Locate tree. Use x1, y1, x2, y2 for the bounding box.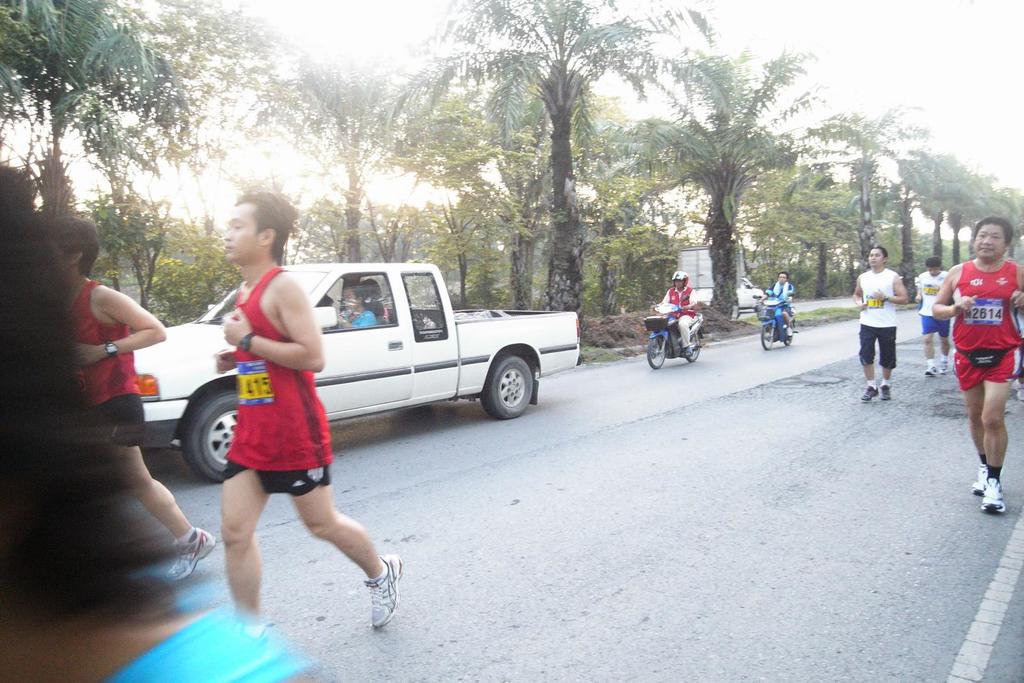
891, 141, 1023, 270.
